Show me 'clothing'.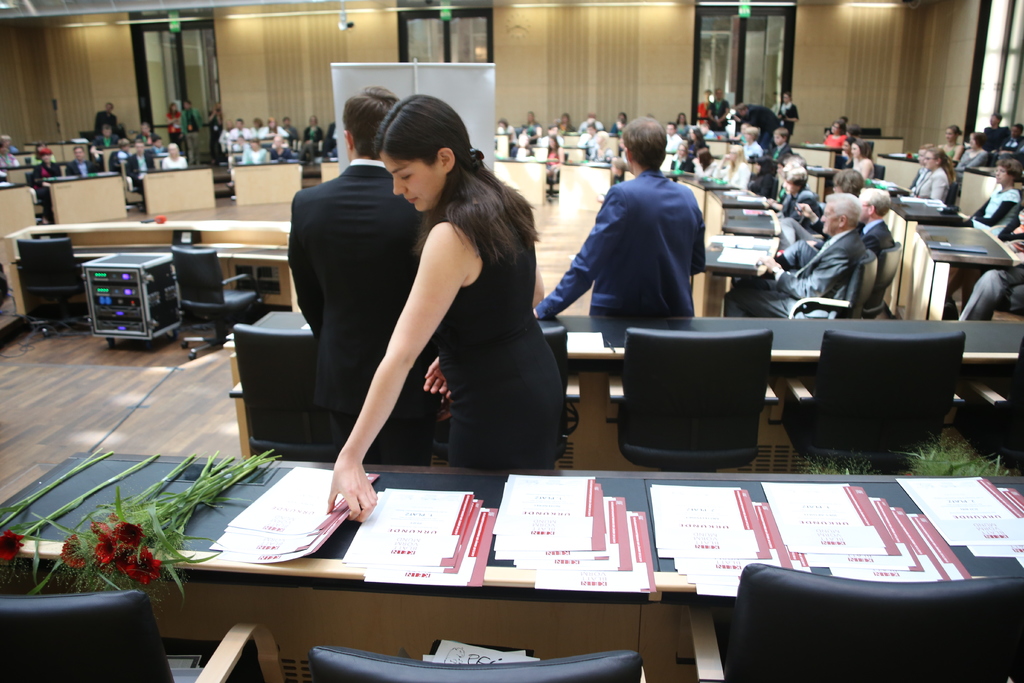
'clothing' is here: select_region(977, 126, 1012, 154).
